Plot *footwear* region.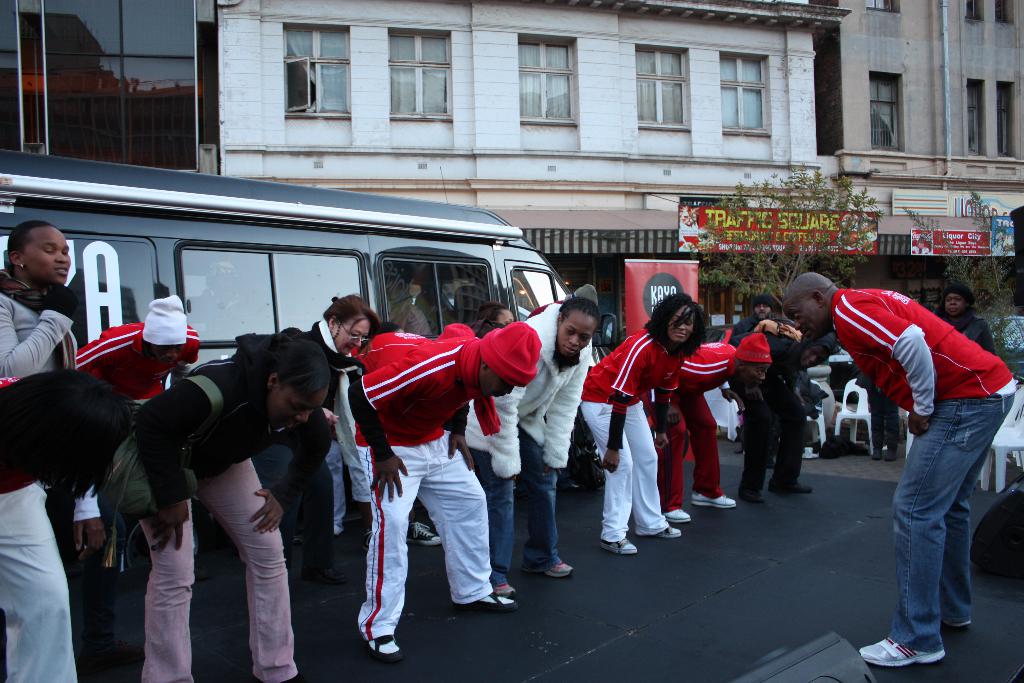
Plotted at (left=454, top=591, right=518, bottom=612).
